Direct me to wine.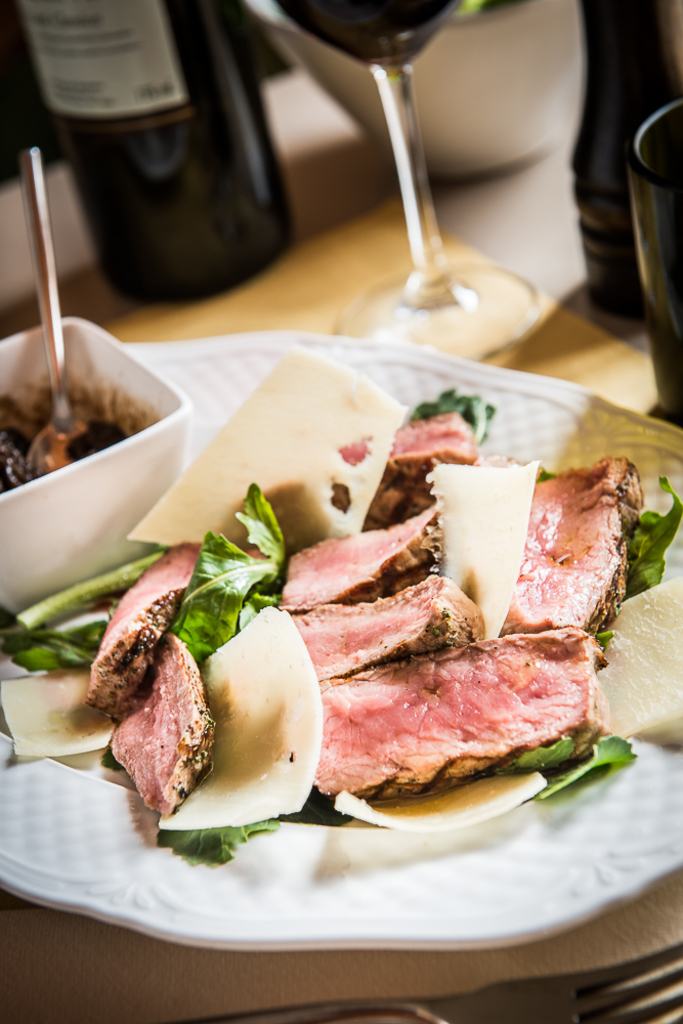
Direction: select_region(263, 0, 456, 65).
